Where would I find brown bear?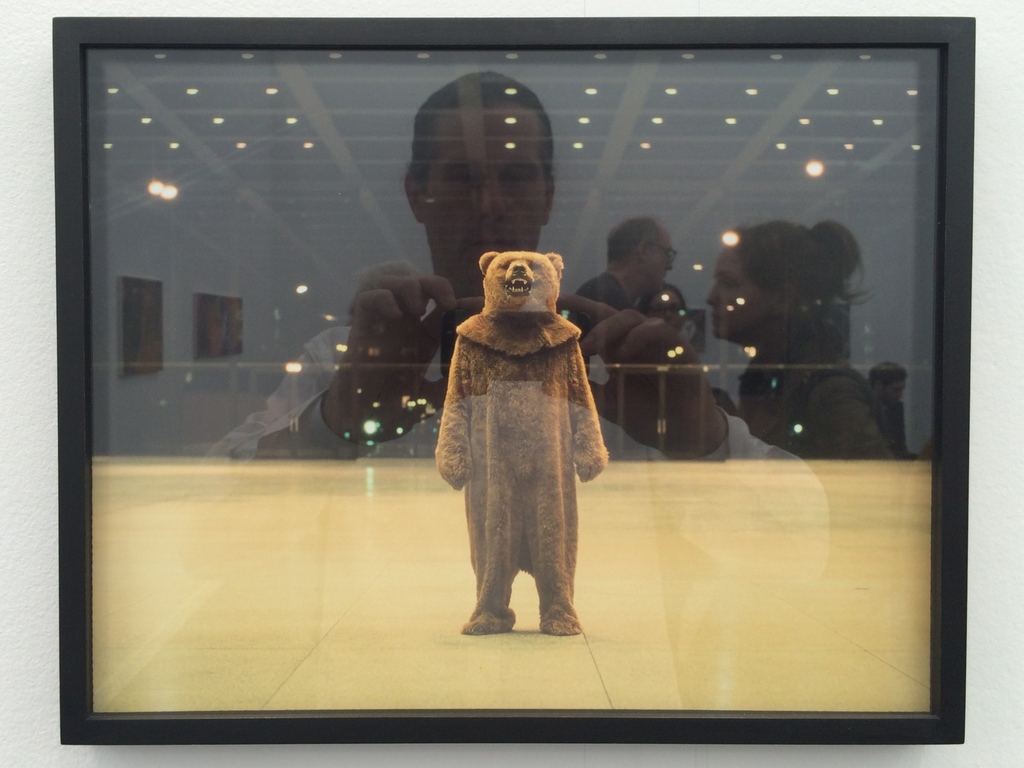
At 432,247,608,639.
